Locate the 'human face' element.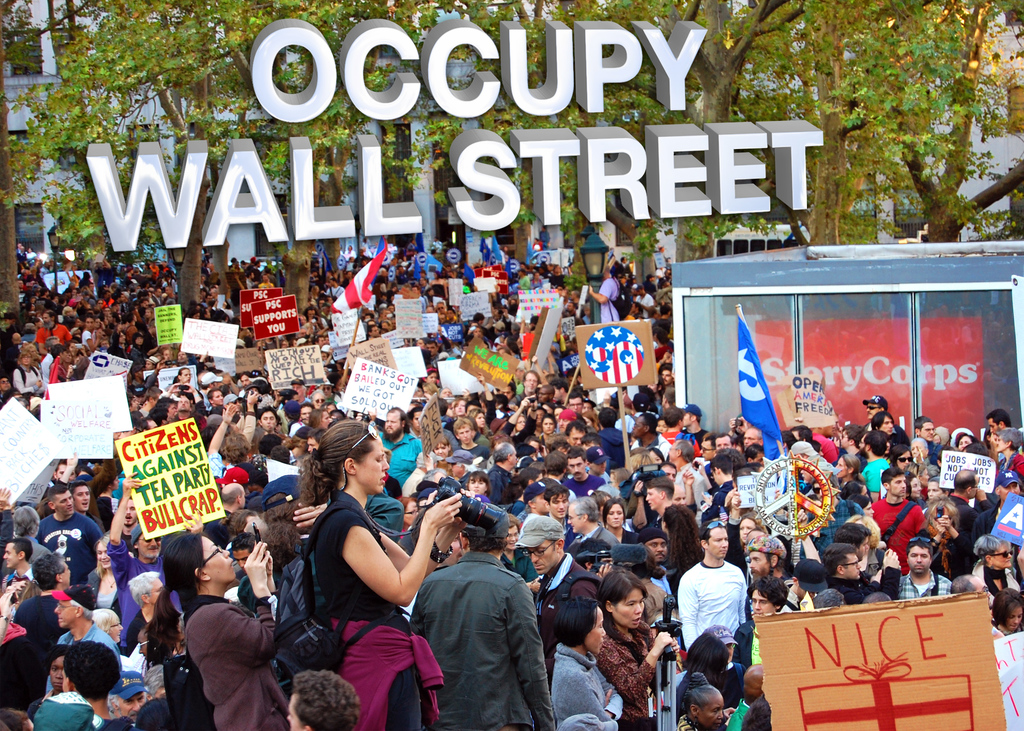
Element bbox: locate(163, 349, 173, 361).
